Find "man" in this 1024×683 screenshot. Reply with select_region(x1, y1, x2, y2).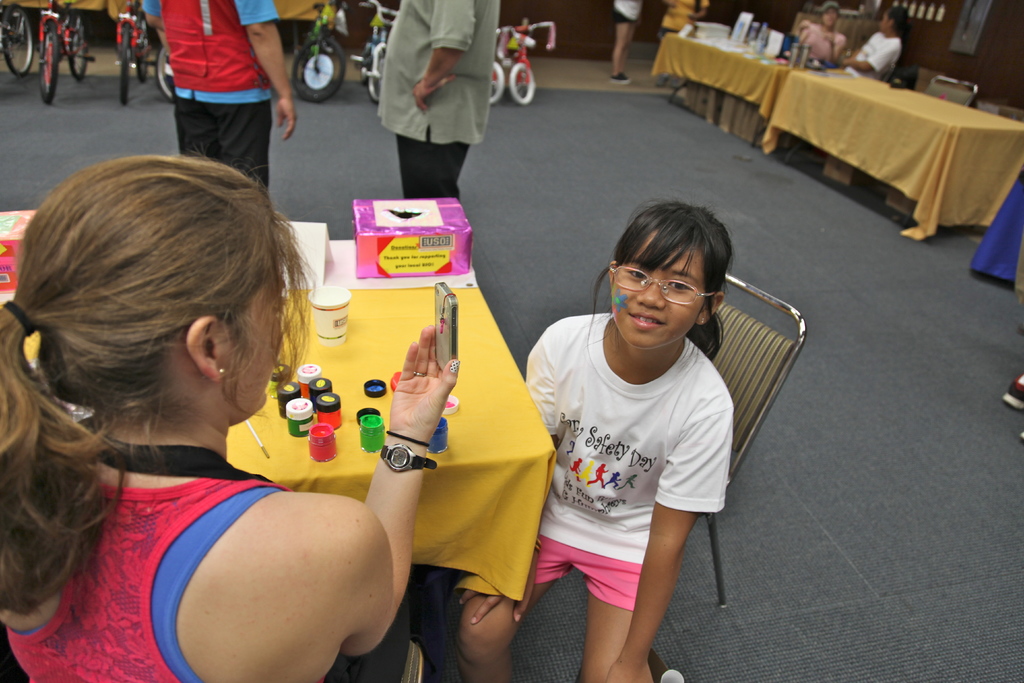
select_region(835, 3, 903, 83).
